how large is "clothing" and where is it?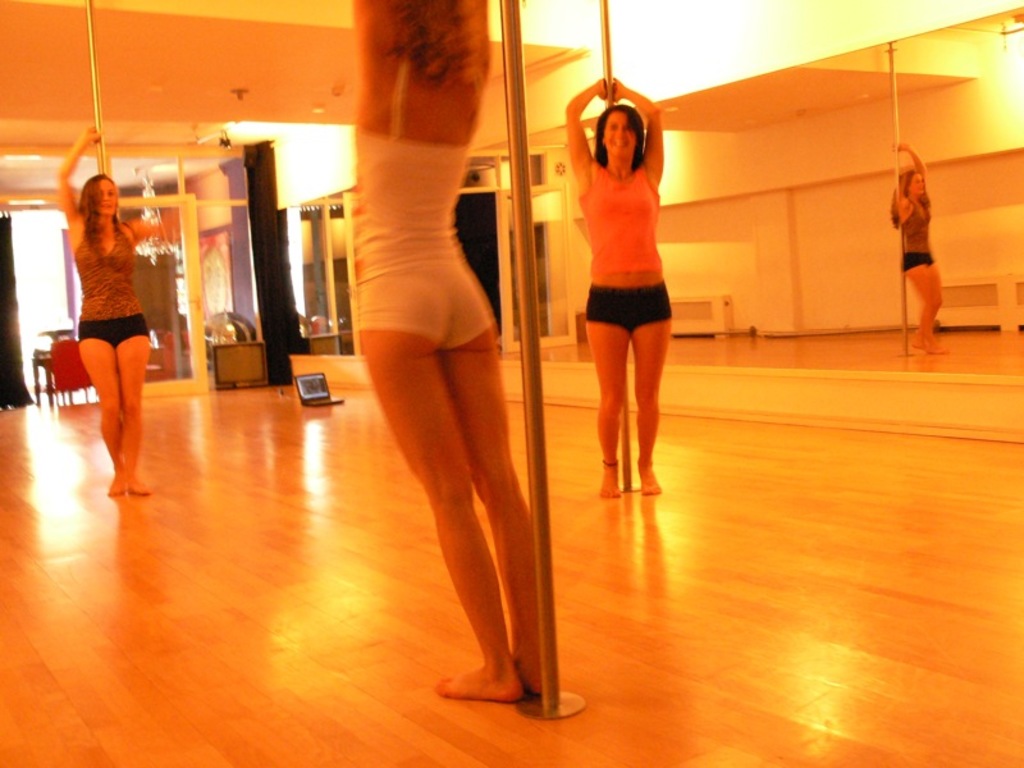
Bounding box: bbox=[571, 93, 673, 375].
